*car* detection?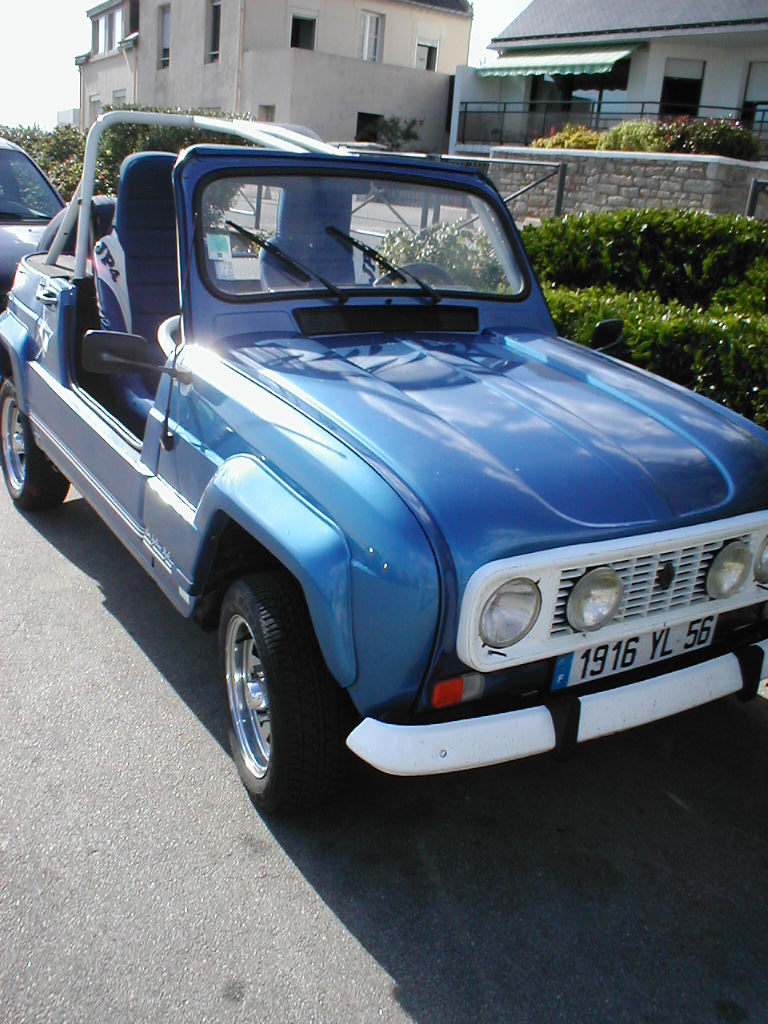
bbox=(0, 141, 69, 317)
